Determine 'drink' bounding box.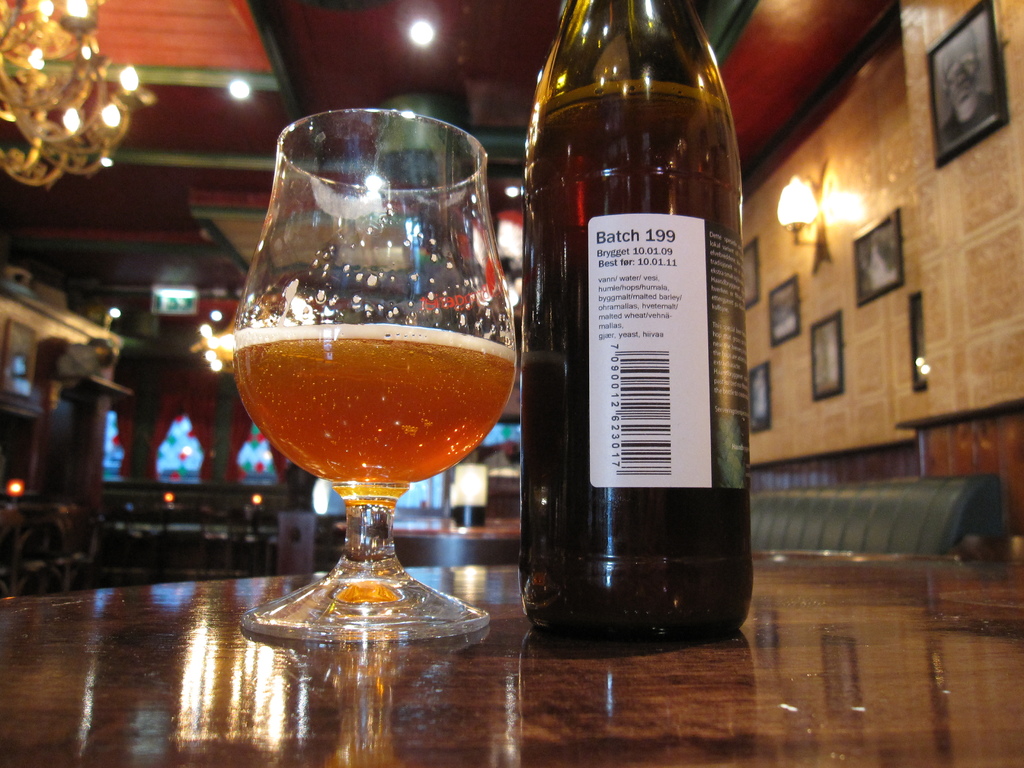
Determined: box(230, 317, 515, 500).
